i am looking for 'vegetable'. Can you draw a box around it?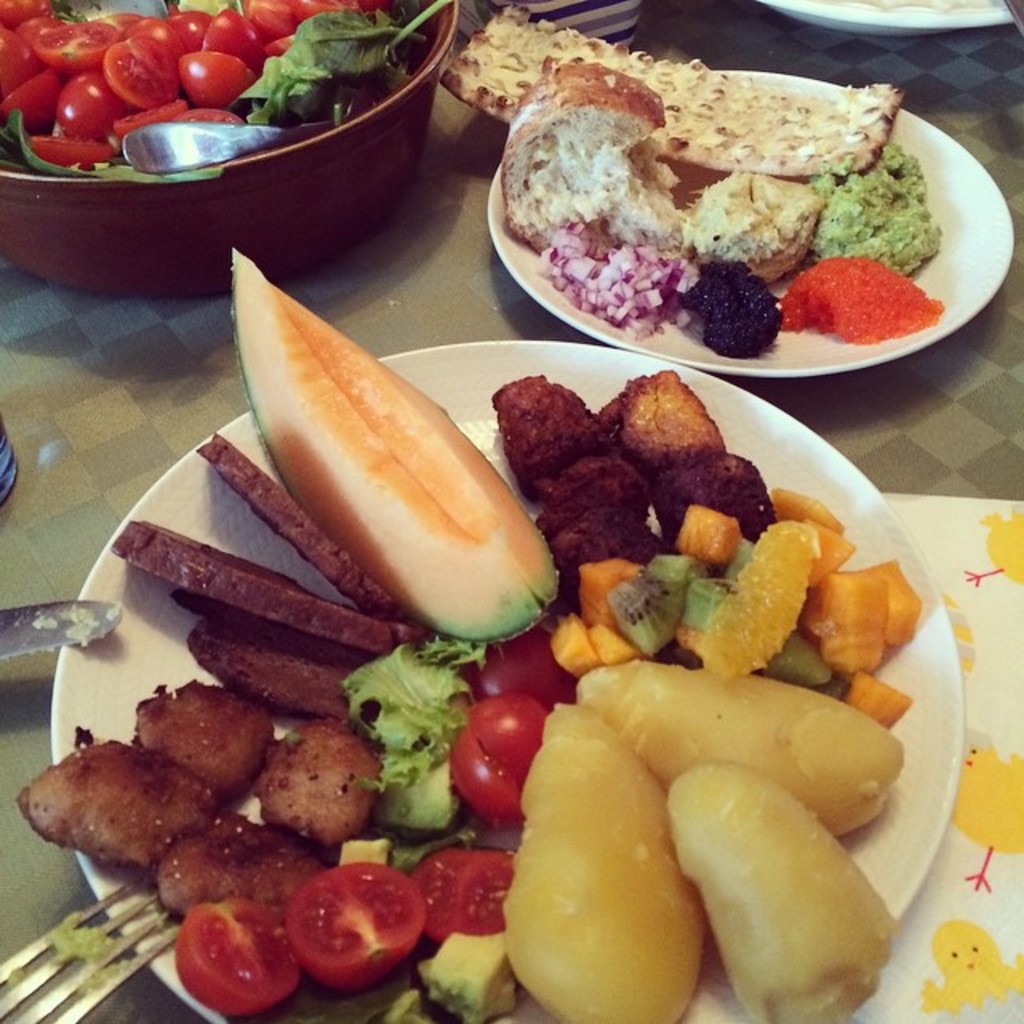
Sure, the bounding box is {"left": 283, "top": 856, "right": 434, "bottom": 992}.
